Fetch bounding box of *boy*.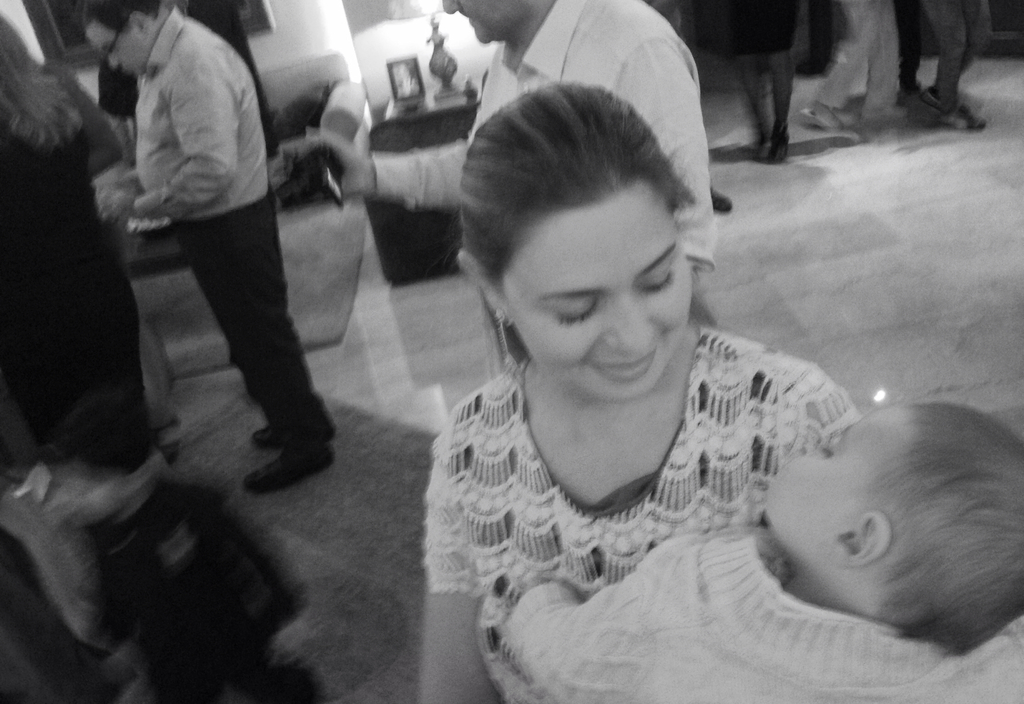
Bbox: {"x1": 486, "y1": 402, "x2": 1023, "y2": 703}.
